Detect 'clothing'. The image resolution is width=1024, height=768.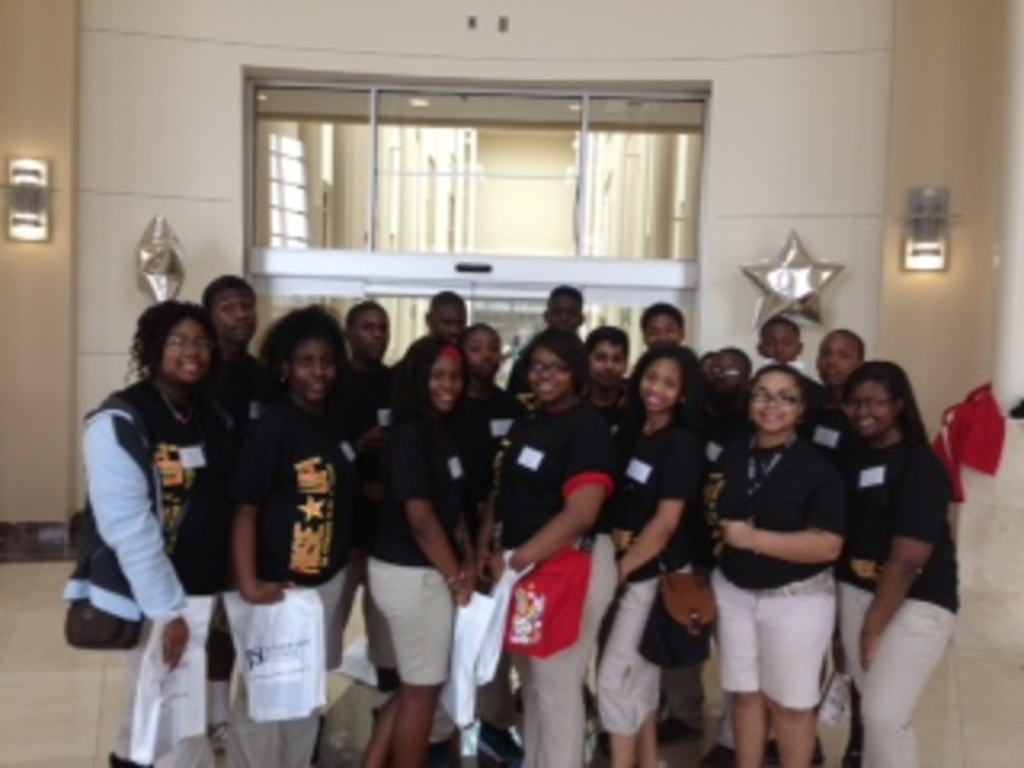
l=77, t=371, r=234, b=765.
